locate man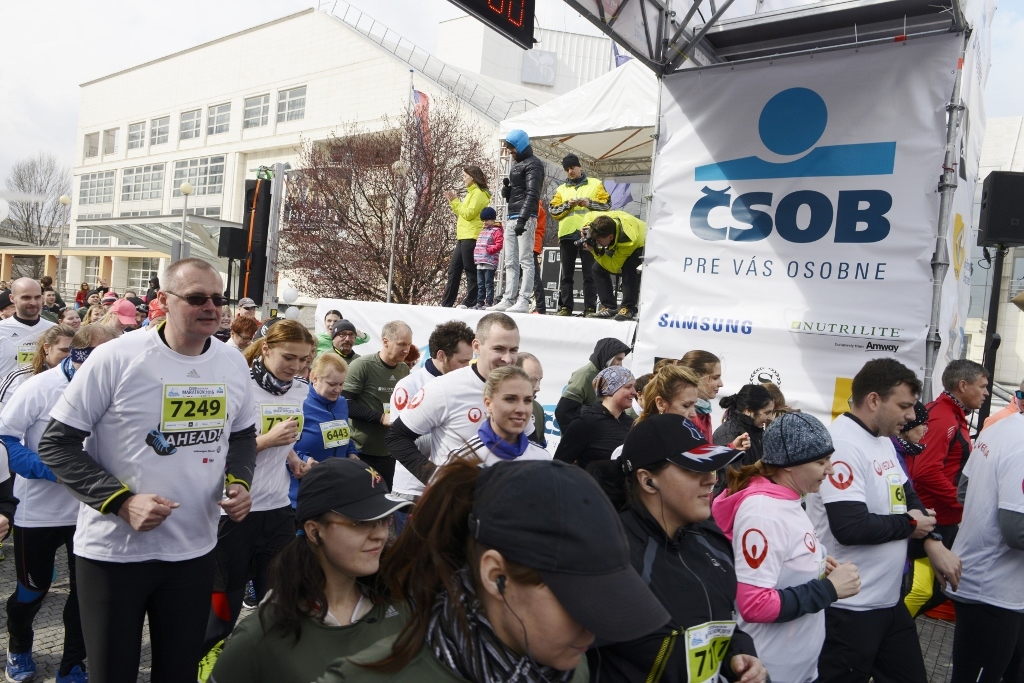
<box>47,244,266,674</box>
